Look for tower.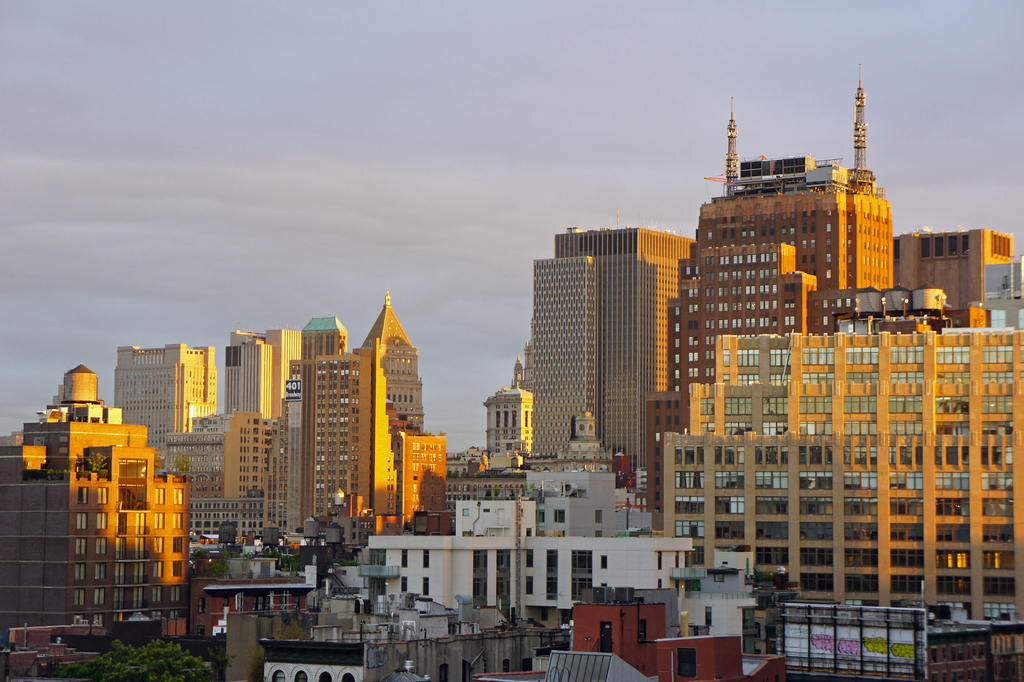
Found: <bbox>480, 361, 532, 458</bbox>.
